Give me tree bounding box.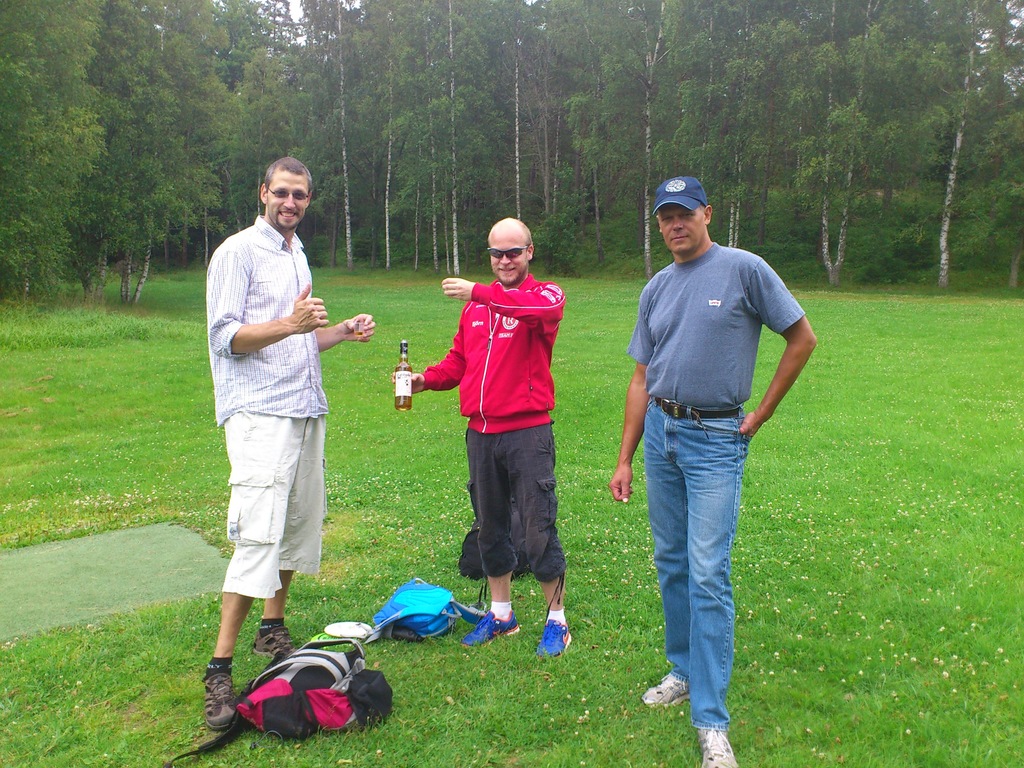
<bbox>685, 0, 739, 236</bbox>.
